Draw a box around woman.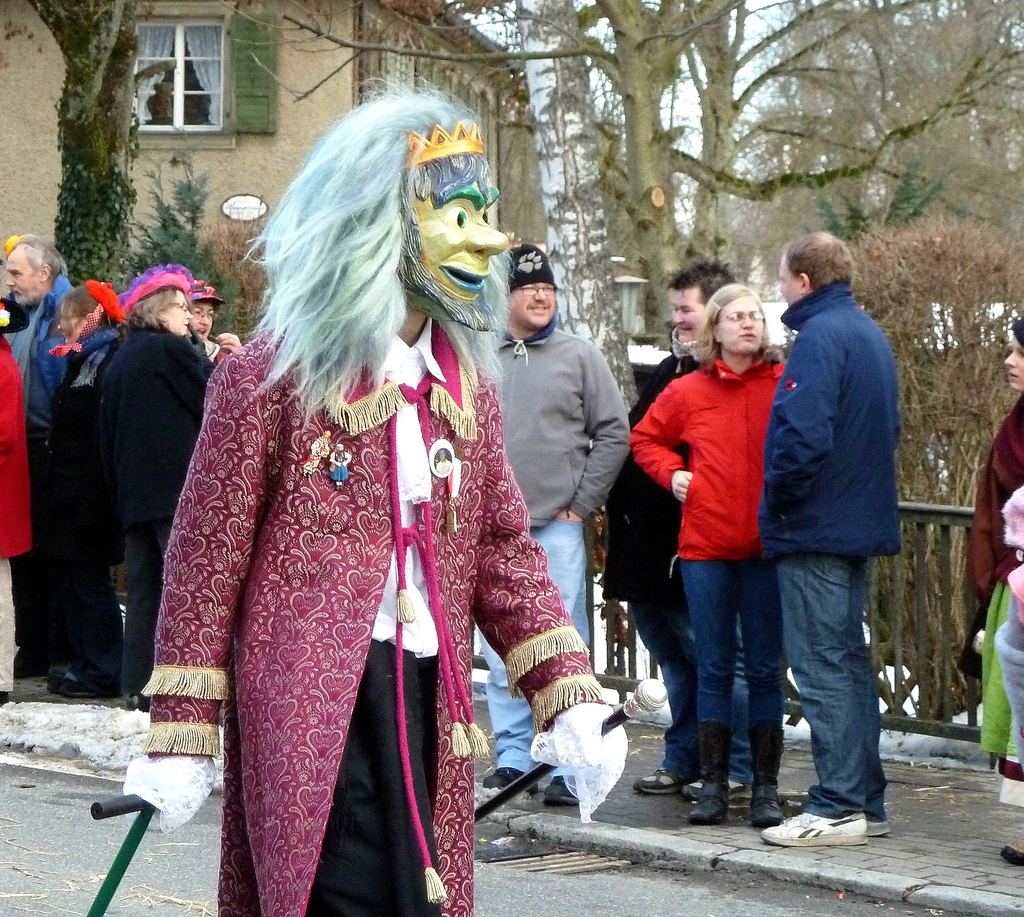
detection(95, 269, 214, 728).
